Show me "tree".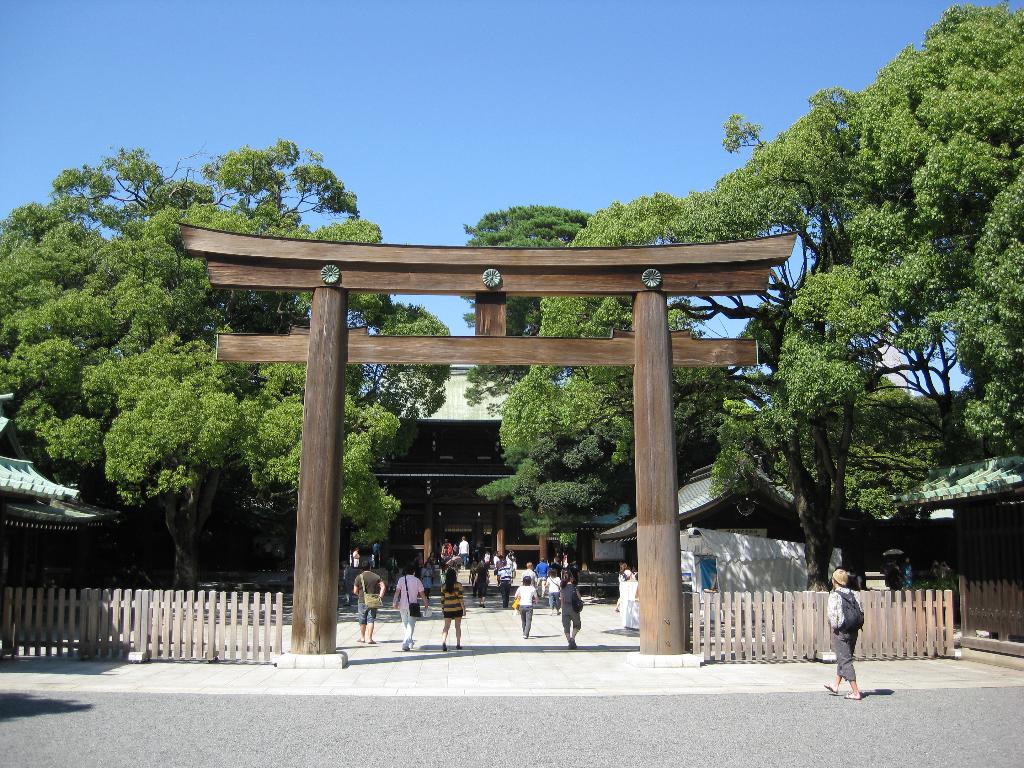
"tree" is here: [482,195,741,575].
